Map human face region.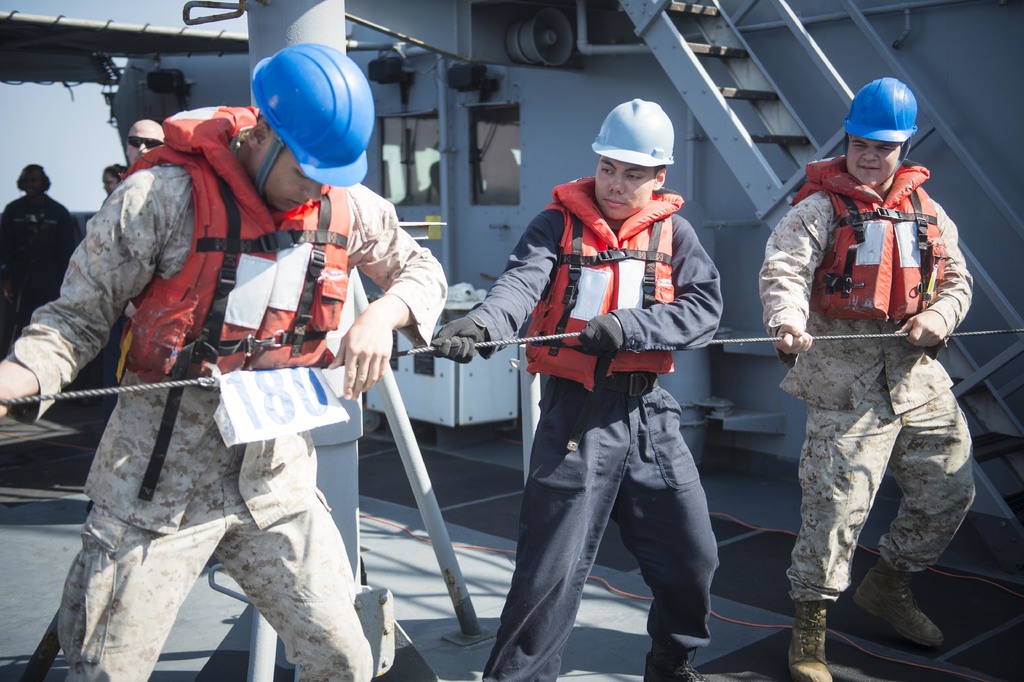
Mapped to 850/135/897/185.
